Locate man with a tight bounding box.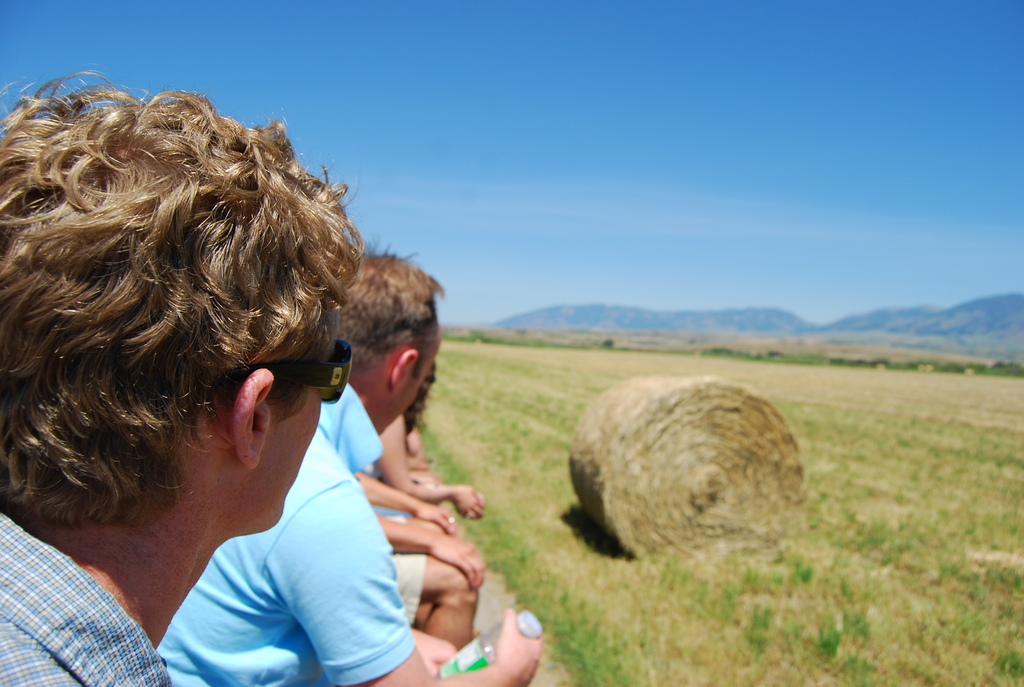
(left=0, top=78, right=371, bottom=686).
